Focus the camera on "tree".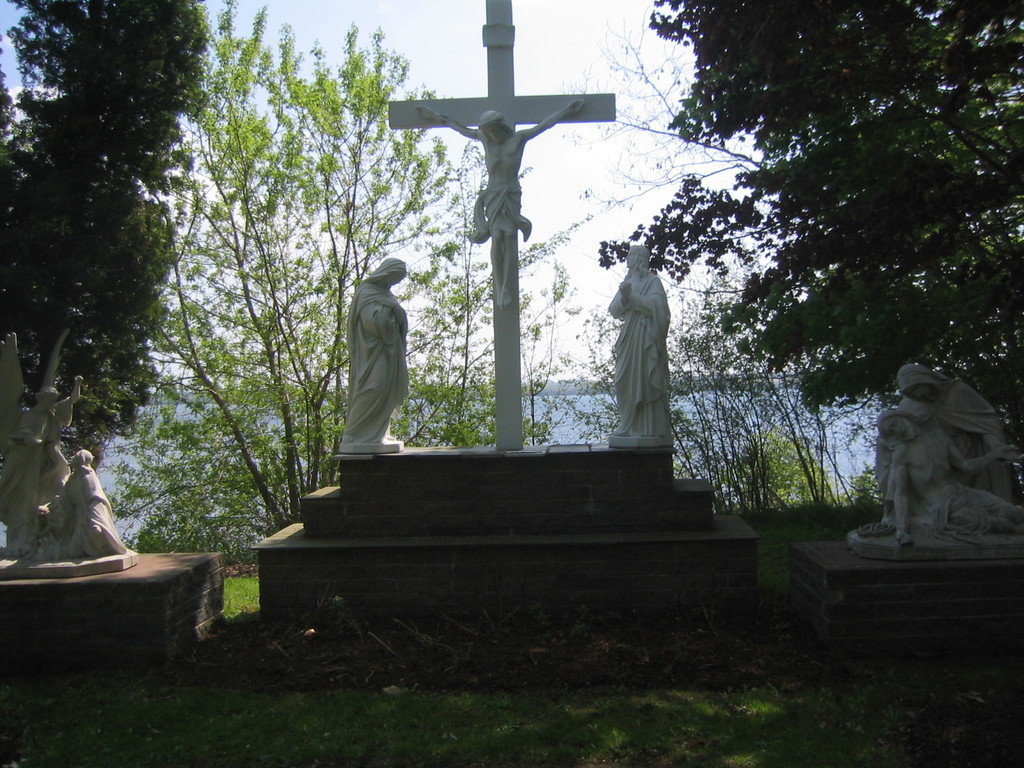
Focus region: locate(100, 0, 553, 564).
